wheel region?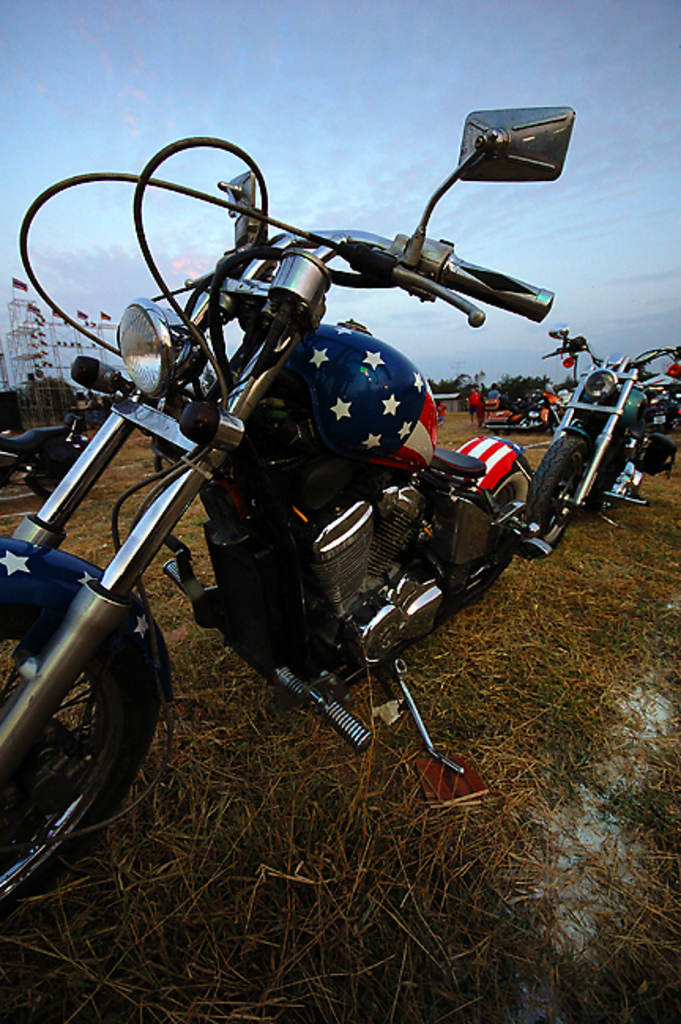
523/424/593/564
